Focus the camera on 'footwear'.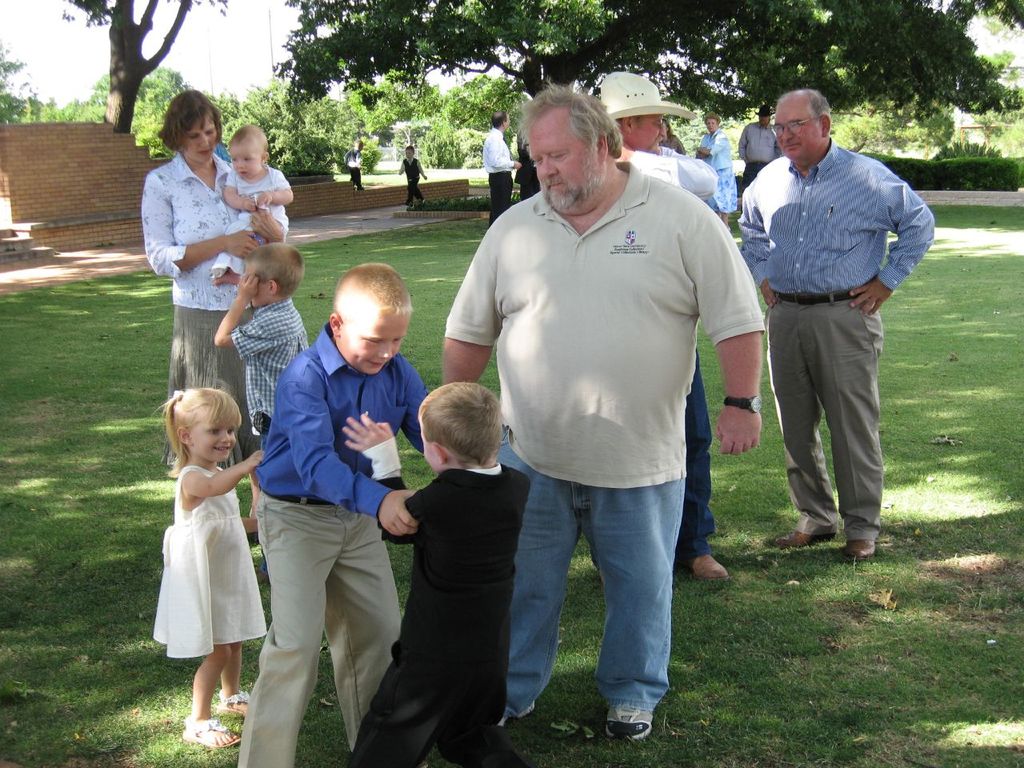
Focus region: <box>186,718,240,754</box>.
